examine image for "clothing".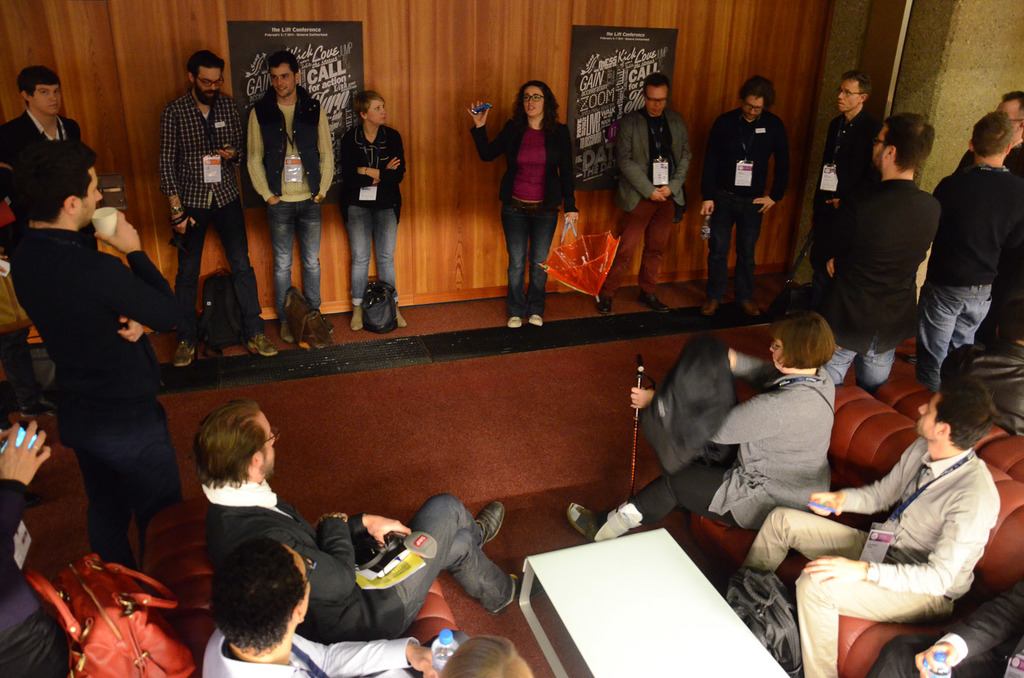
Examination result: crop(248, 83, 334, 326).
